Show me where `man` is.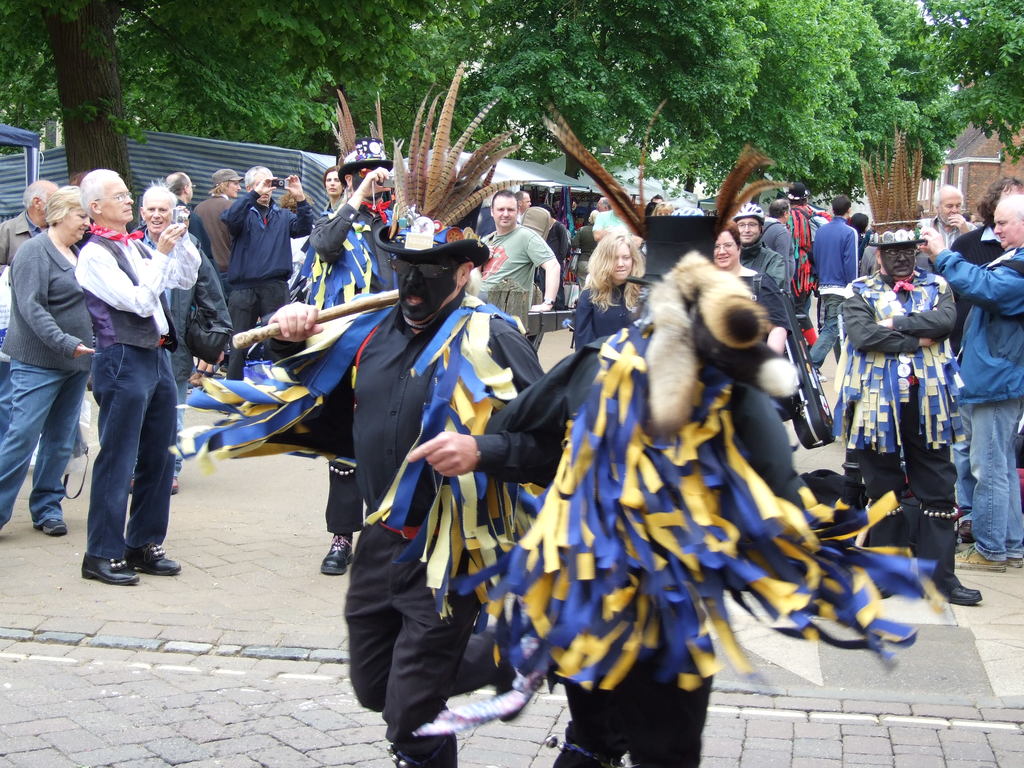
`man` is at region(837, 121, 984, 609).
